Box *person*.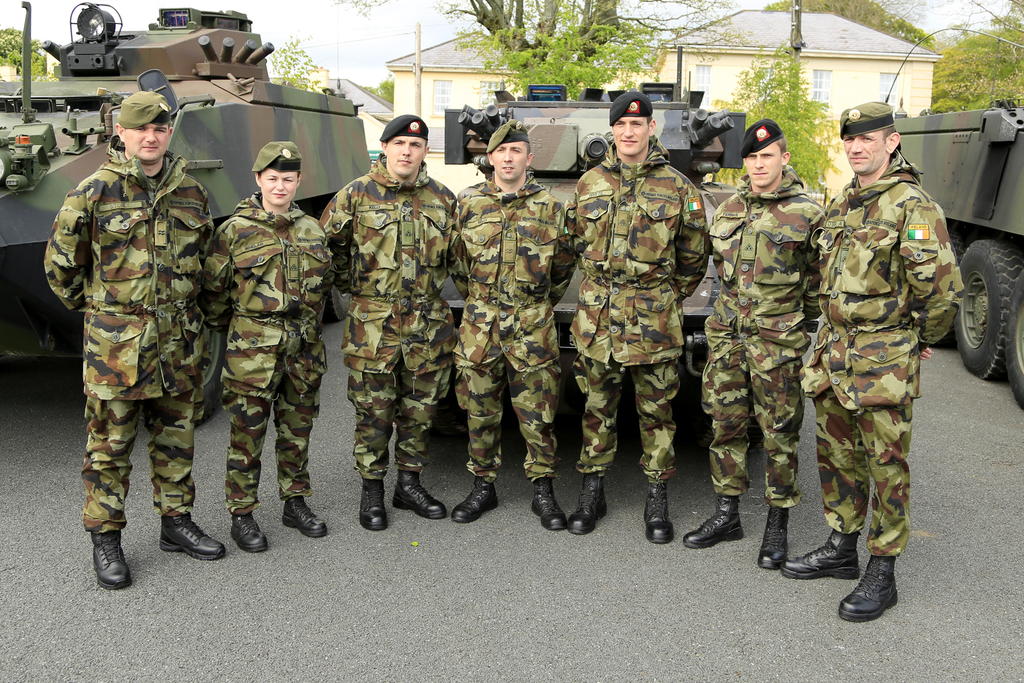
42/89/223/592.
